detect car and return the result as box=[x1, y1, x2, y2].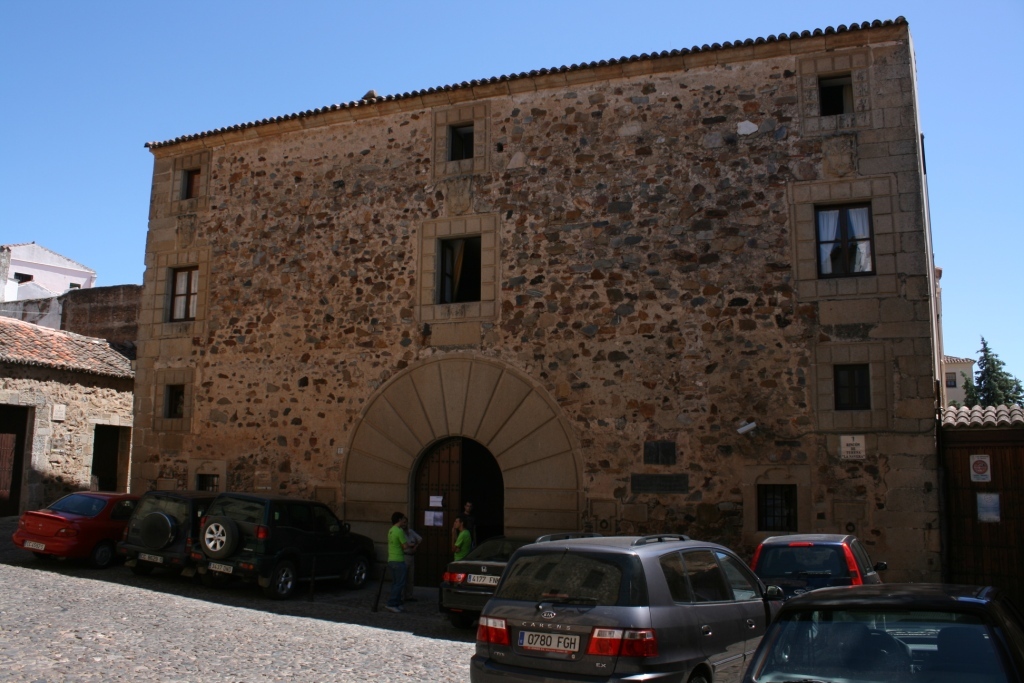
box=[748, 524, 890, 600].
